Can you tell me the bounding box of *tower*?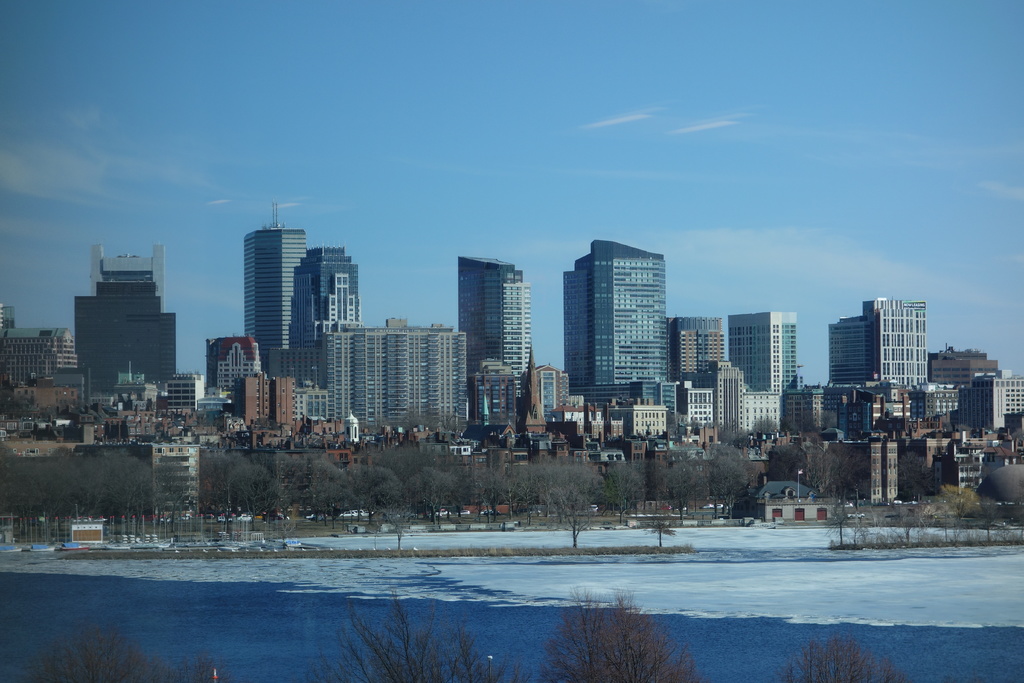
BBox(724, 310, 799, 432).
